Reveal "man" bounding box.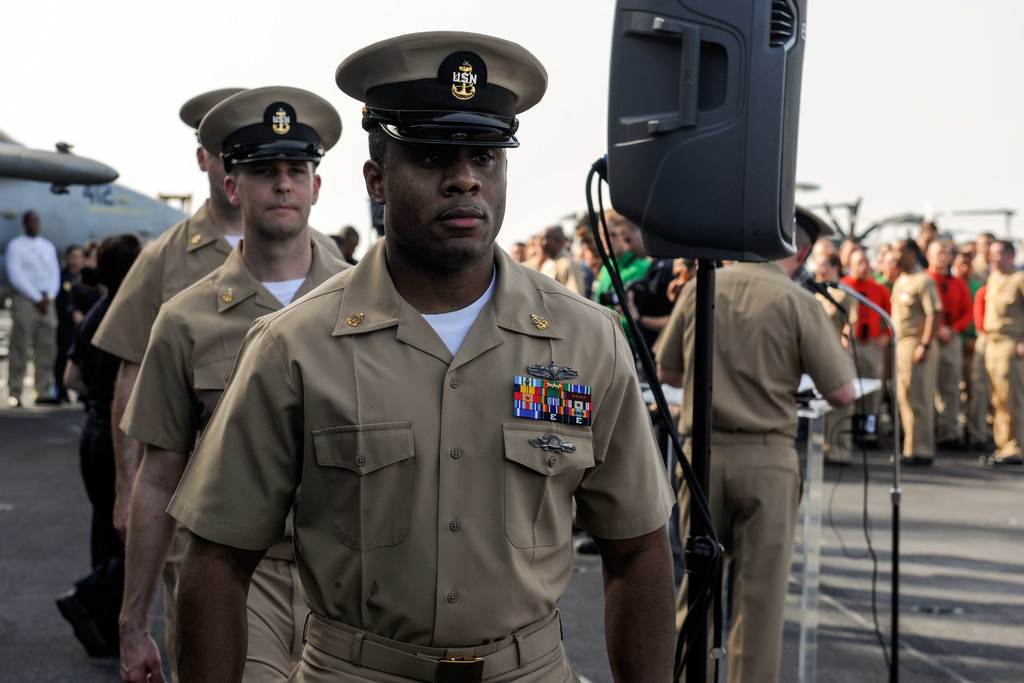
Revealed: select_region(568, 208, 601, 318).
